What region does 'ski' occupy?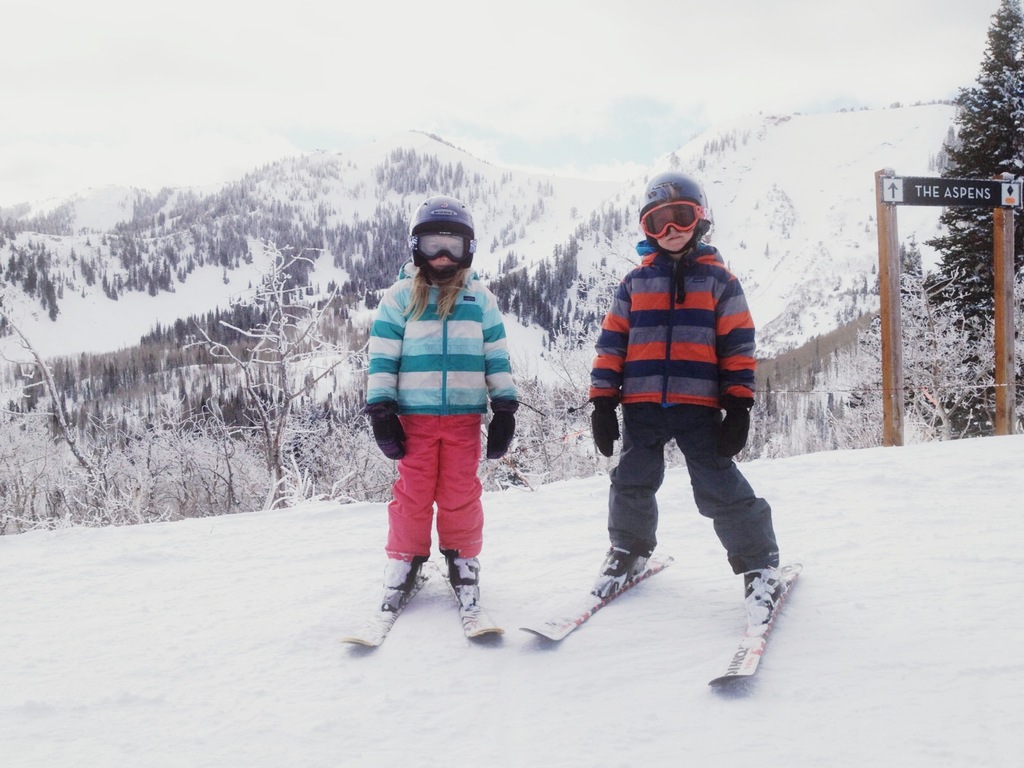
bbox=(701, 552, 826, 689).
